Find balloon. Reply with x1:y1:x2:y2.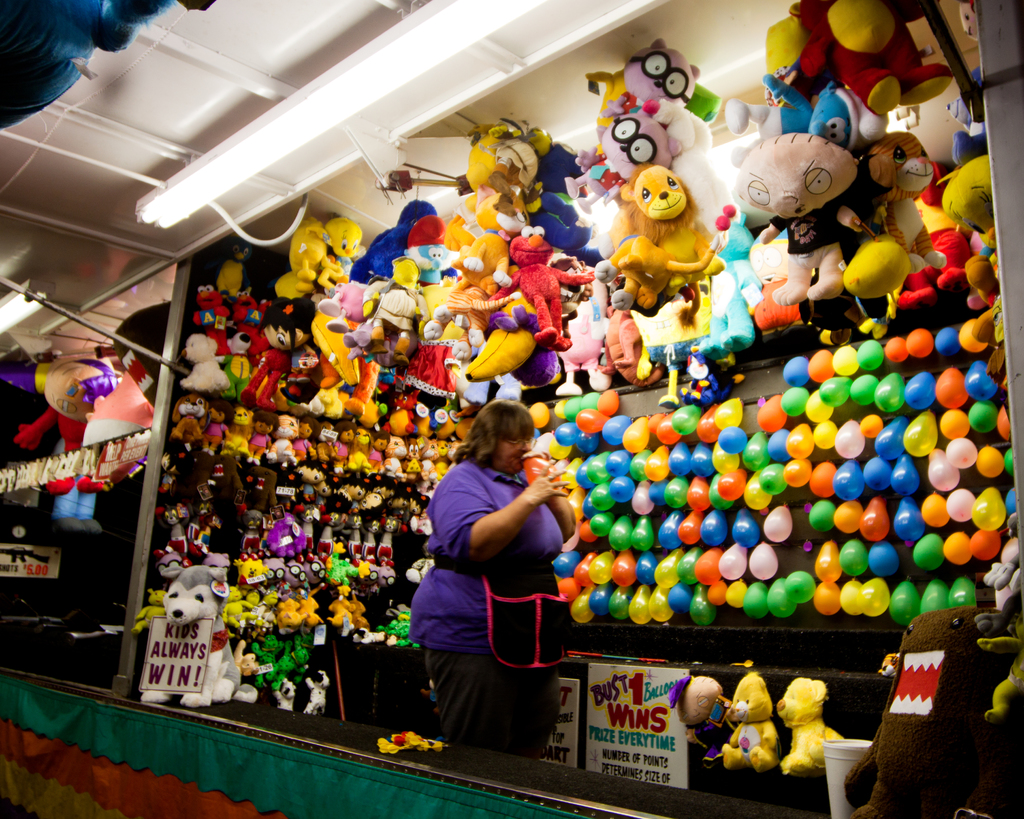
563:488:587:527.
